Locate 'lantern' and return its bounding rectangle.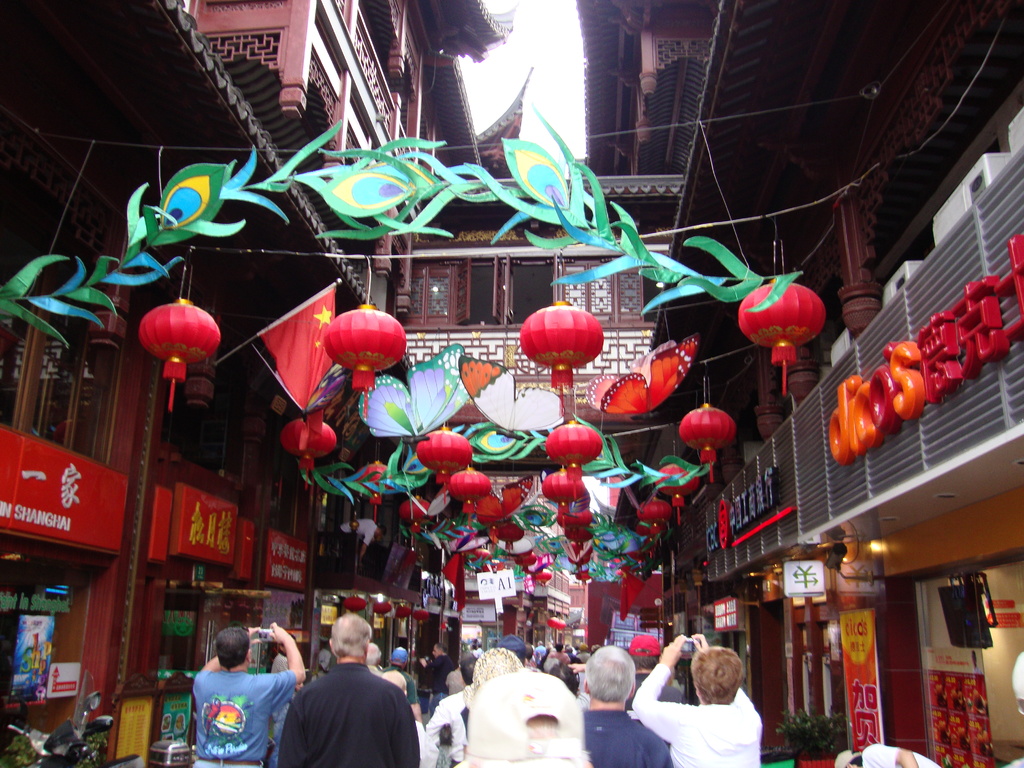
515 552 537 567.
